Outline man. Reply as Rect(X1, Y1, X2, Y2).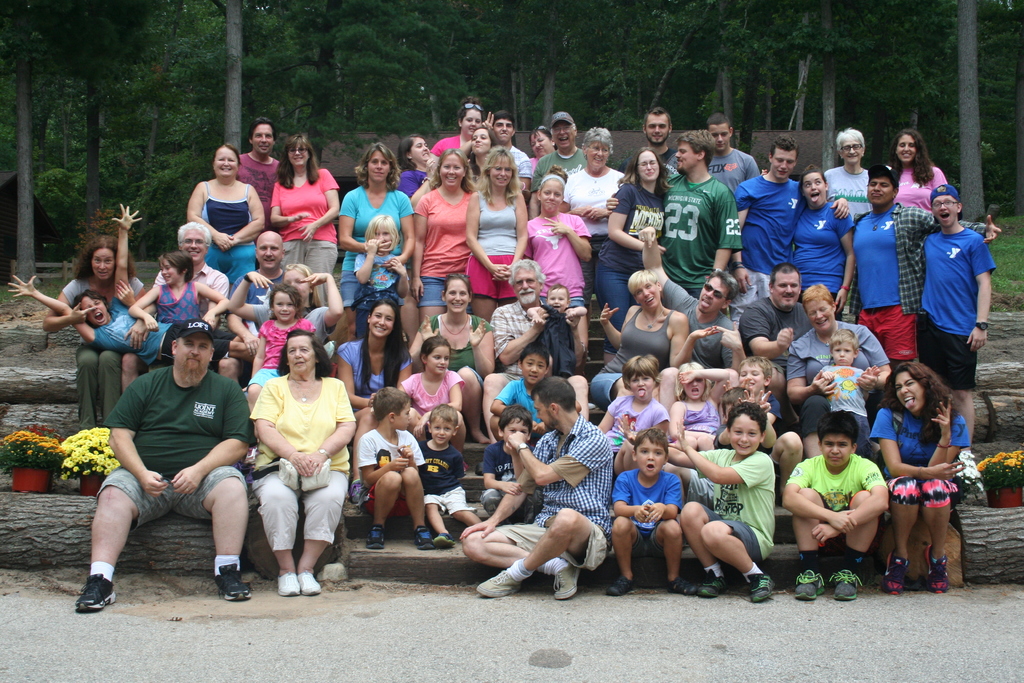
Rect(644, 106, 686, 175).
